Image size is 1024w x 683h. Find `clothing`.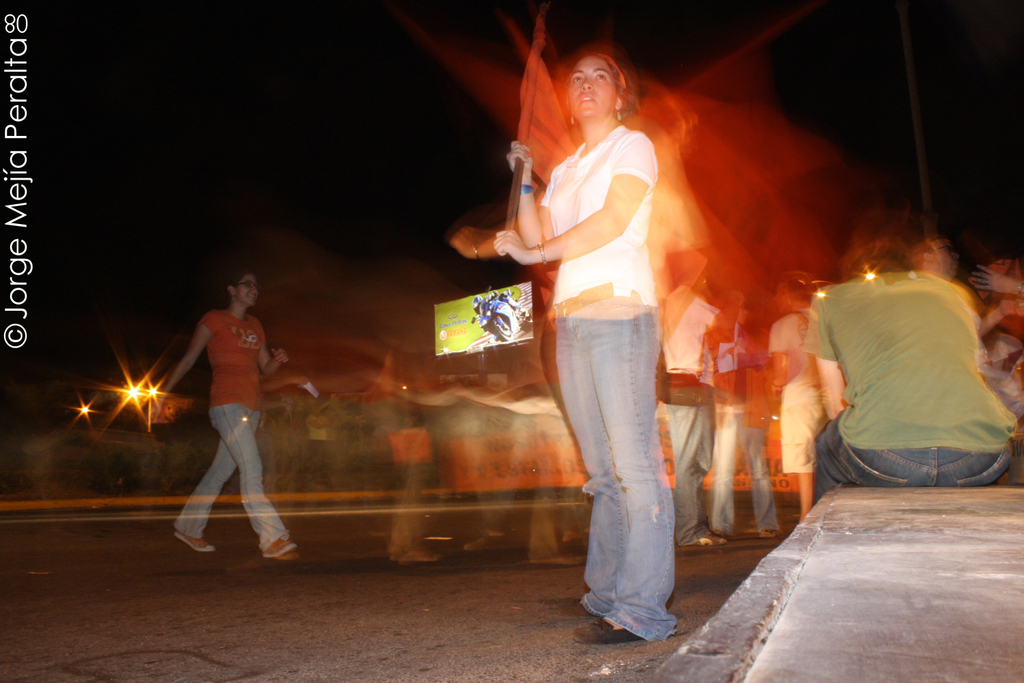
detection(803, 249, 1012, 490).
